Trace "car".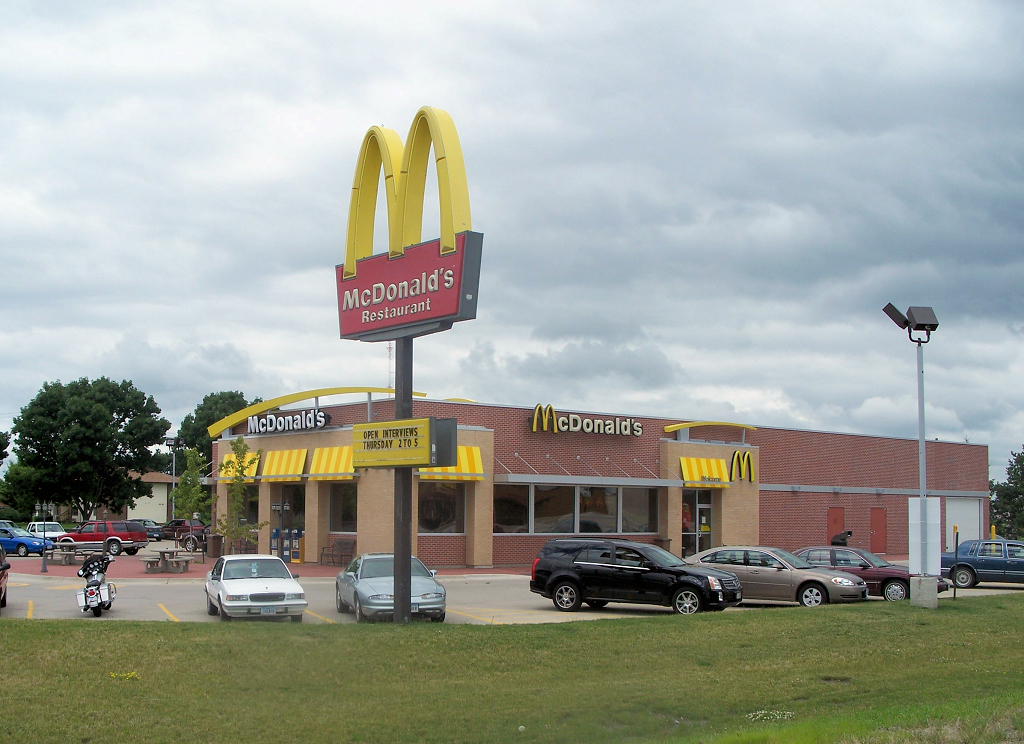
Traced to {"left": 525, "top": 535, "right": 739, "bottom": 614}.
